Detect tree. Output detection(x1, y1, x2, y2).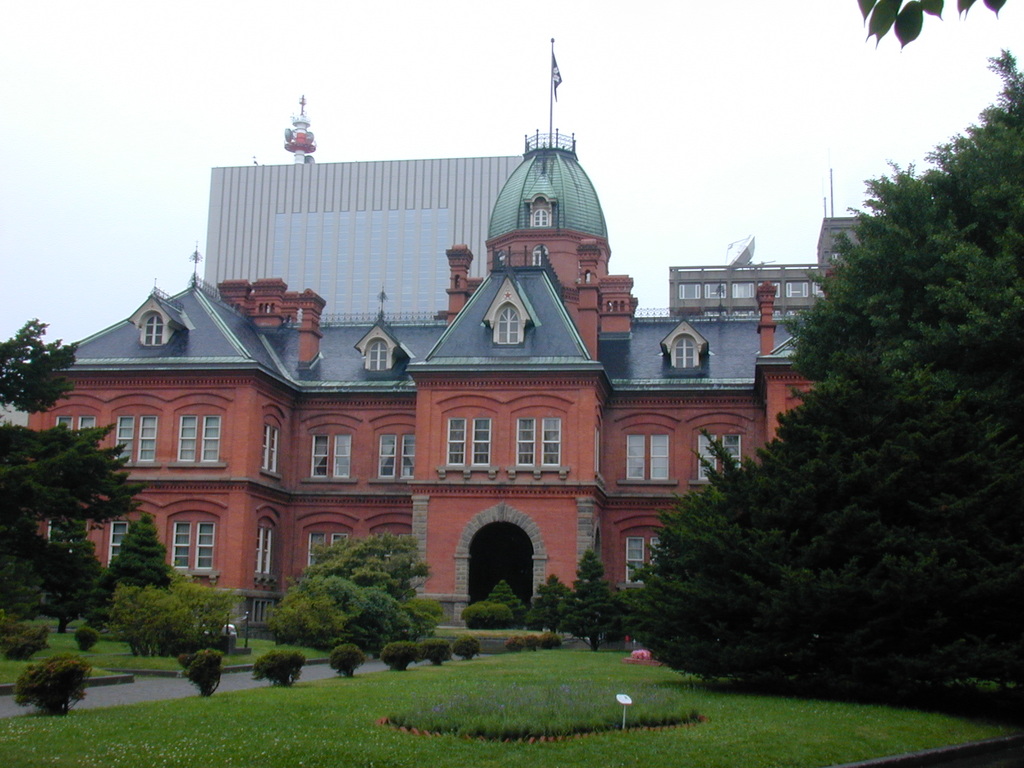
detection(422, 641, 452, 664).
